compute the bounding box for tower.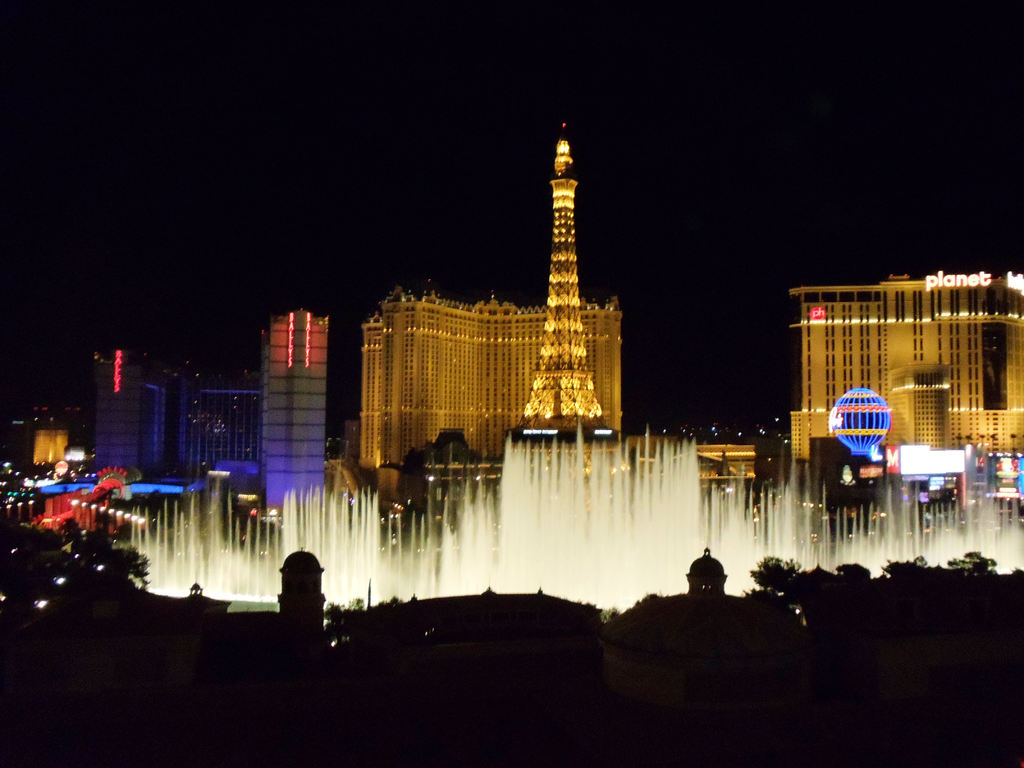
[97, 351, 142, 473].
